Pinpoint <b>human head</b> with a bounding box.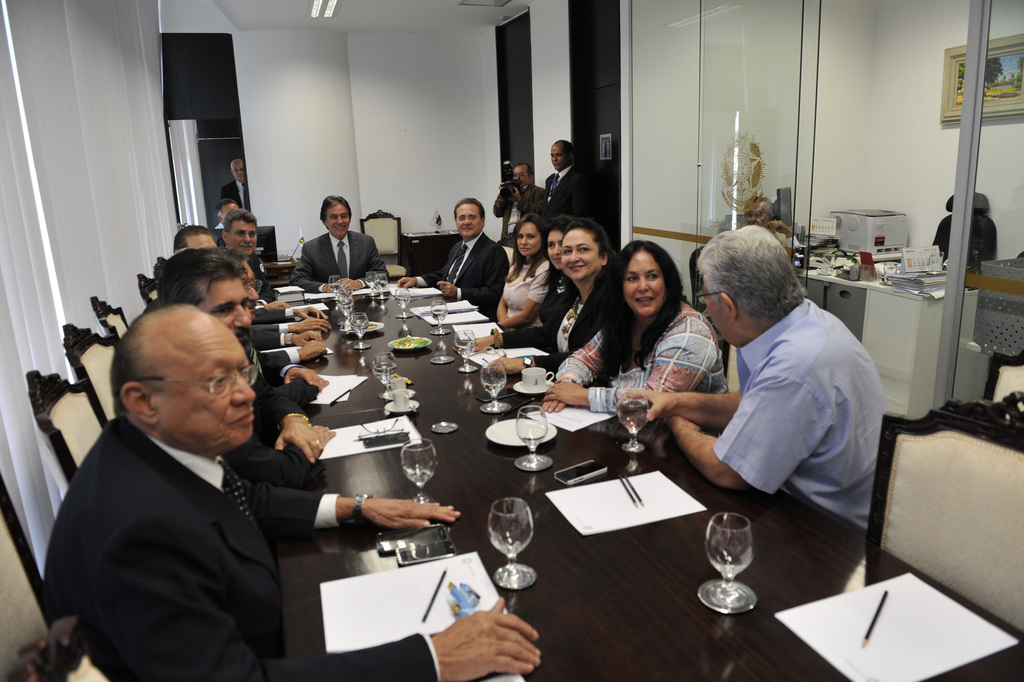
{"x1": 617, "y1": 240, "x2": 685, "y2": 311}.
